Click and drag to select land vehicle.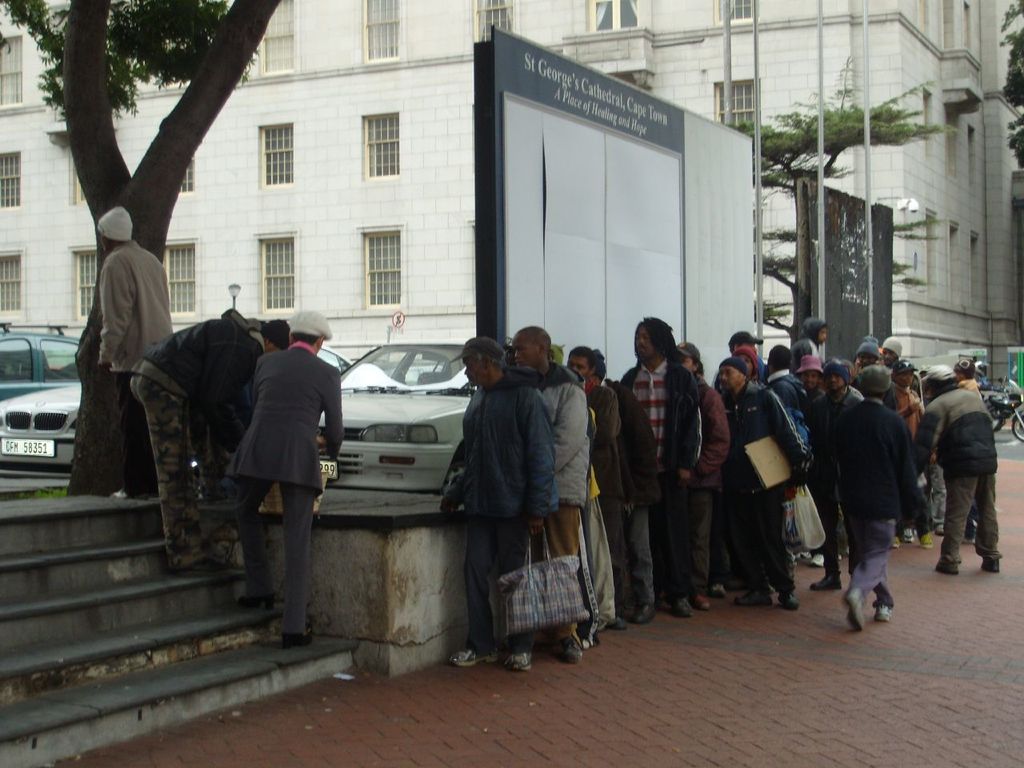
Selection: bbox=(0, 319, 77, 405).
